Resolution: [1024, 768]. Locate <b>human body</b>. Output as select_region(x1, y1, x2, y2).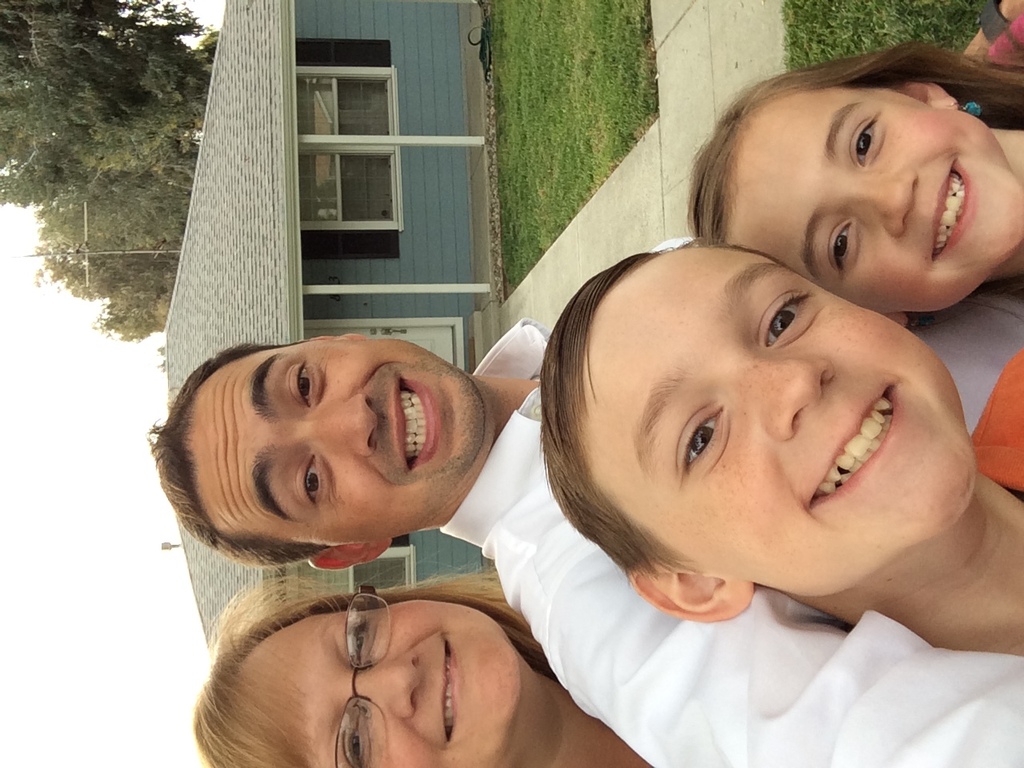
select_region(547, 235, 1023, 657).
